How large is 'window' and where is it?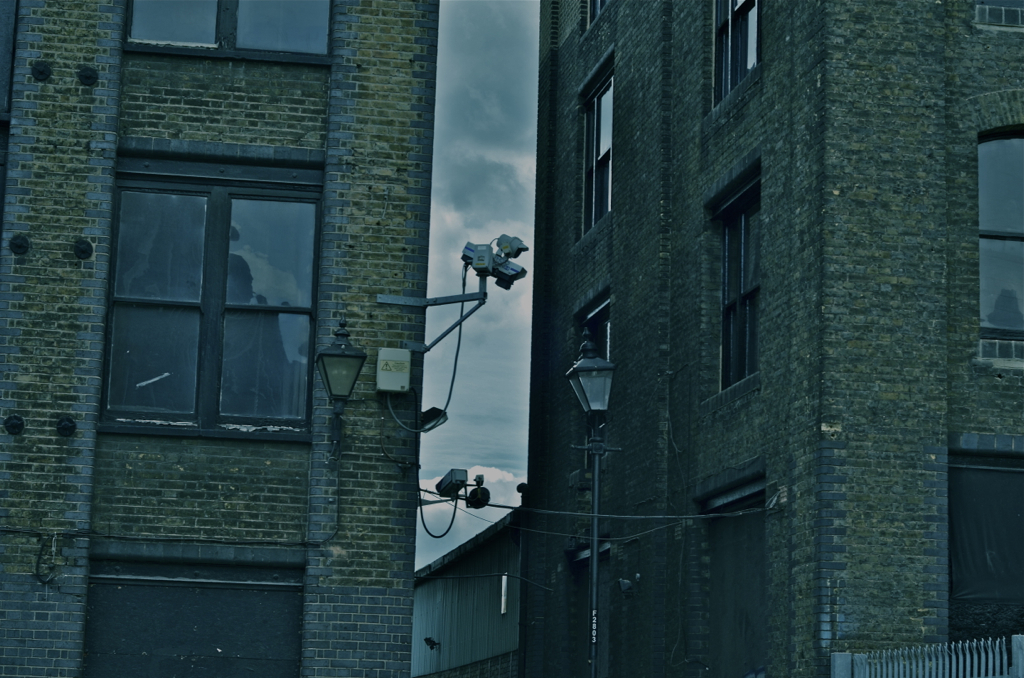
Bounding box: x1=942, y1=450, x2=1023, y2=663.
